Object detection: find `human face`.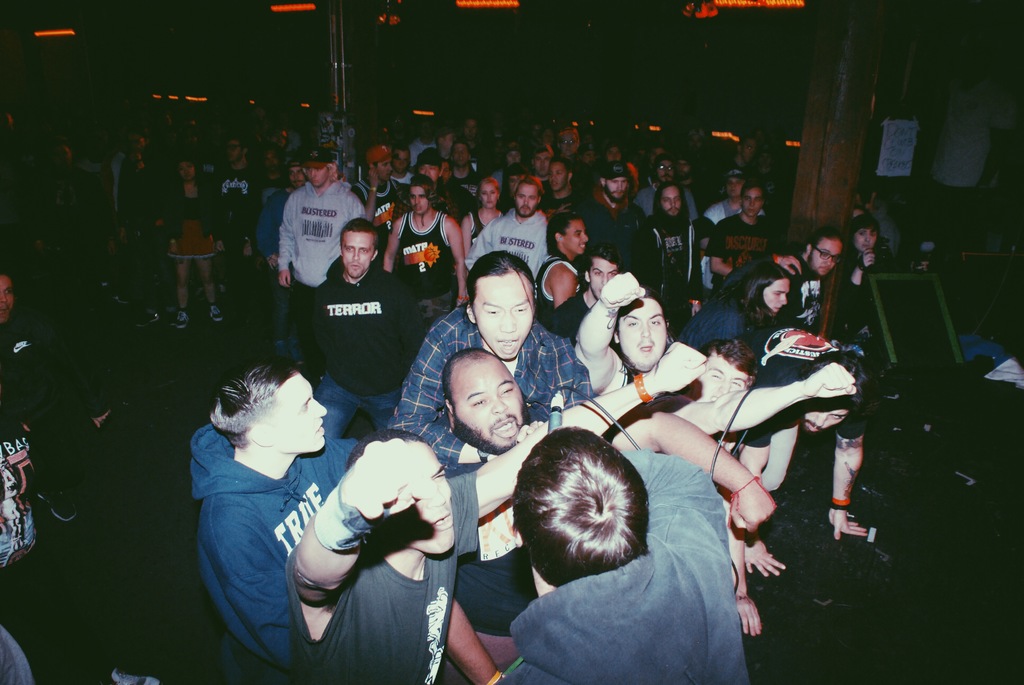
bbox=[616, 292, 670, 375].
